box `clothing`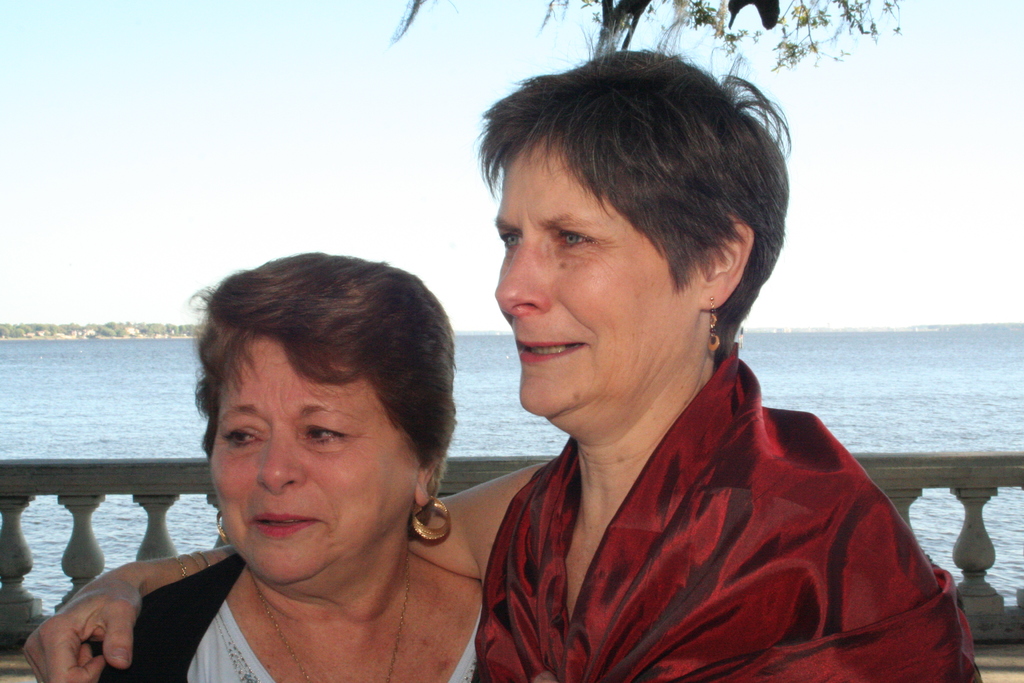
(421,349,961,670)
